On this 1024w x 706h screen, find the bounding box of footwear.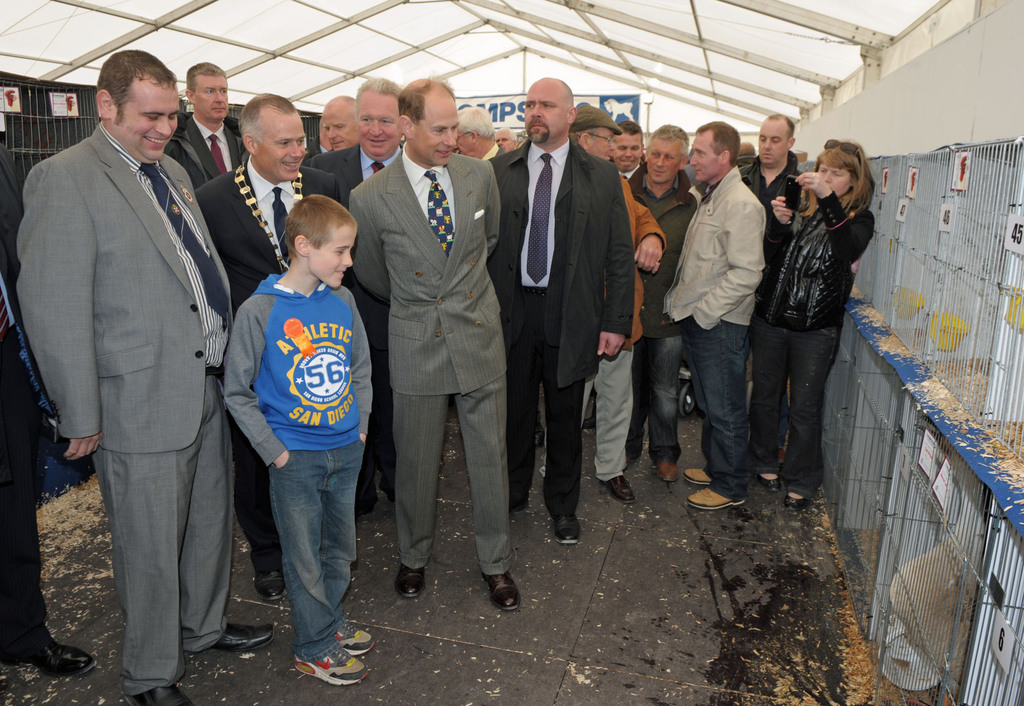
Bounding box: {"left": 392, "top": 564, "right": 427, "bottom": 602}.
